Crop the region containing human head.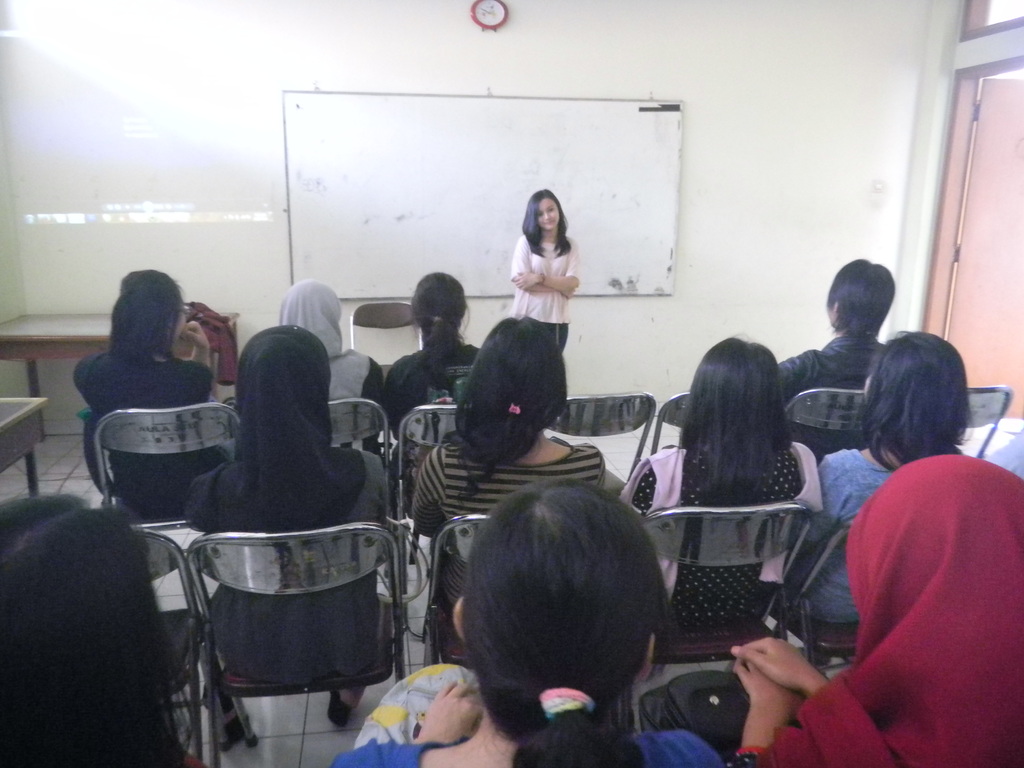
Crop region: pyautogui.locateOnScreen(471, 316, 568, 420).
